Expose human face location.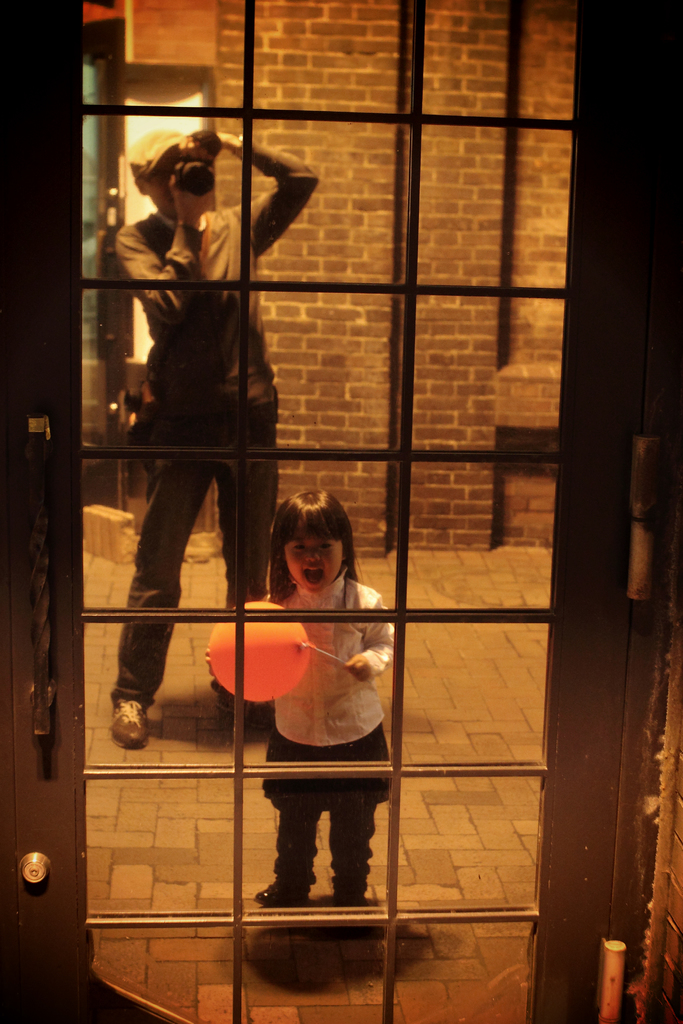
Exposed at pyautogui.locateOnScreen(144, 153, 174, 218).
